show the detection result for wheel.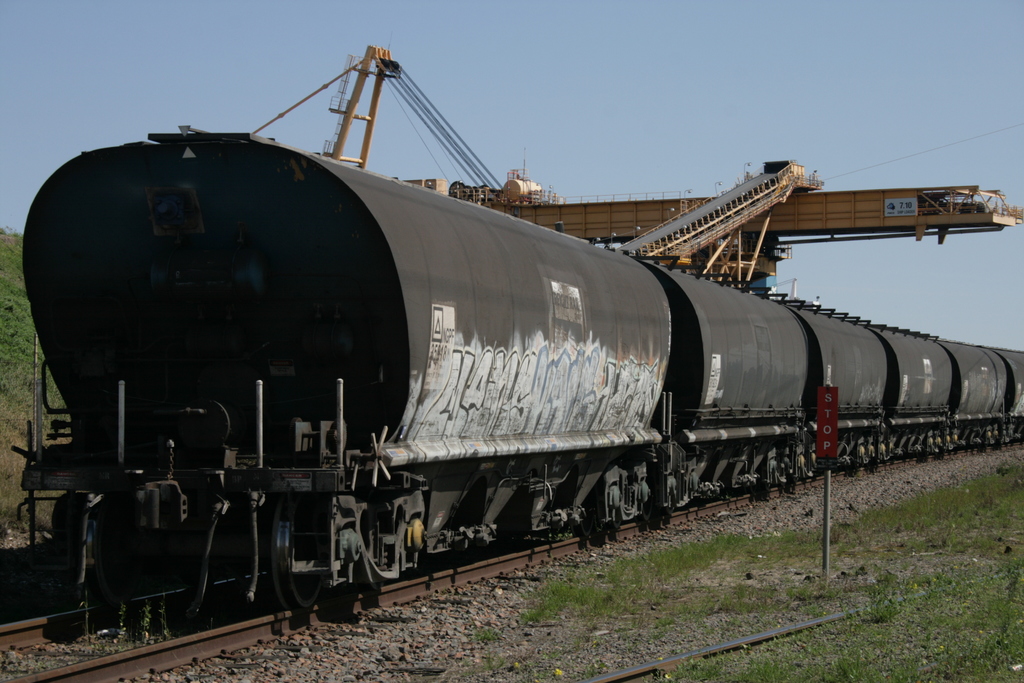
270, 497, 323, 610.
